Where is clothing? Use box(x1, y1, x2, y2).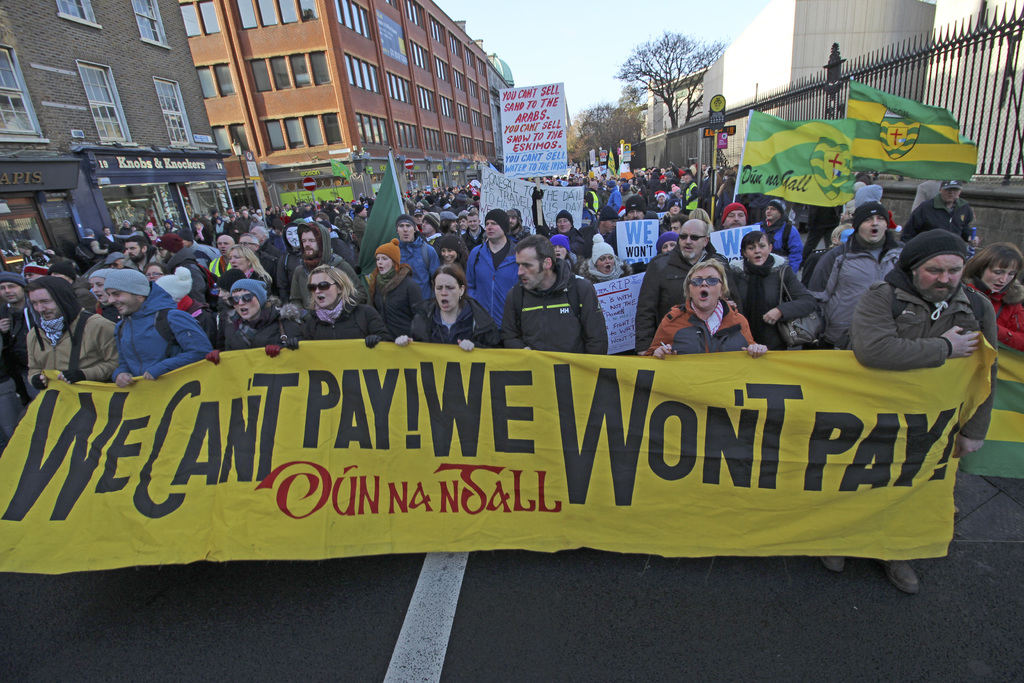
box(392, 311, 500, 354).
